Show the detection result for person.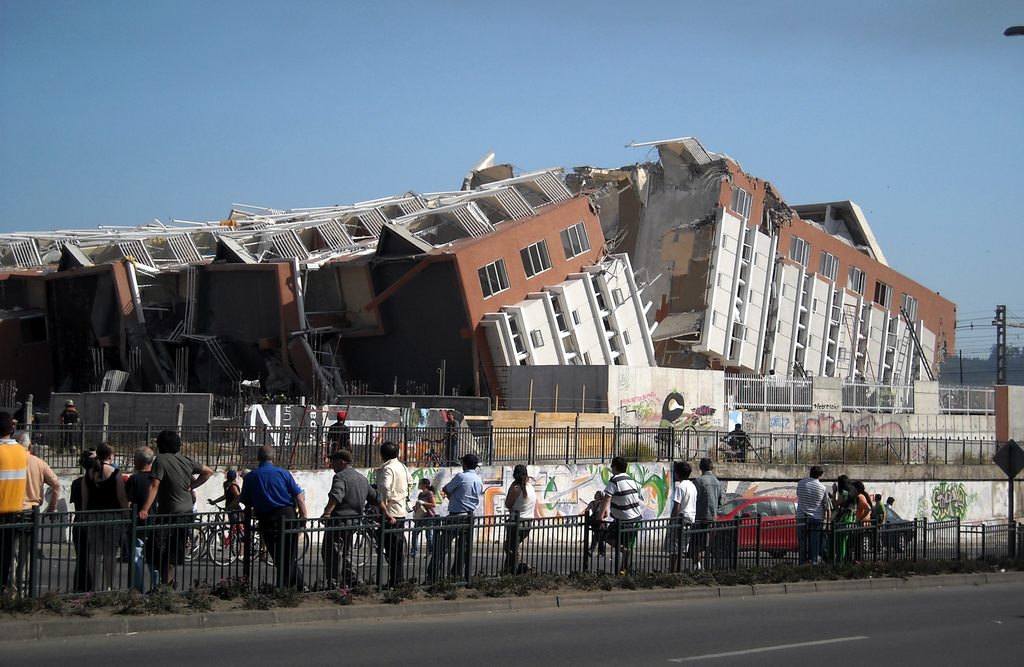
318, 447, 385, 588.
